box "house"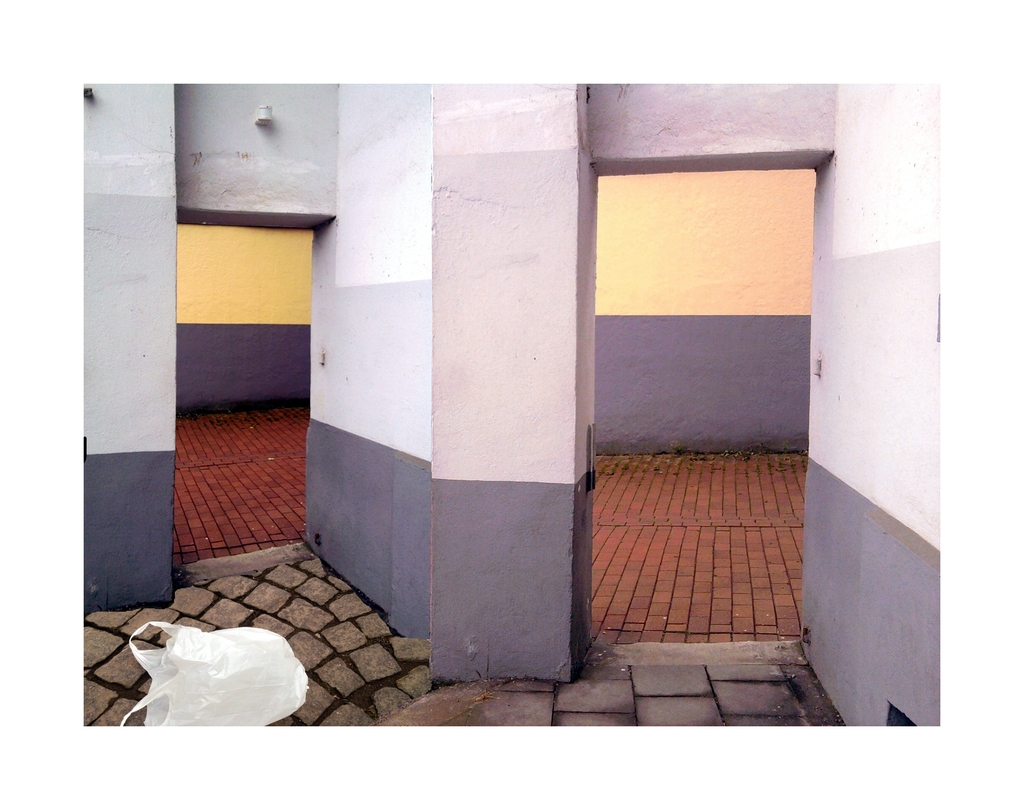
box=[79, 82, 938, 729]
